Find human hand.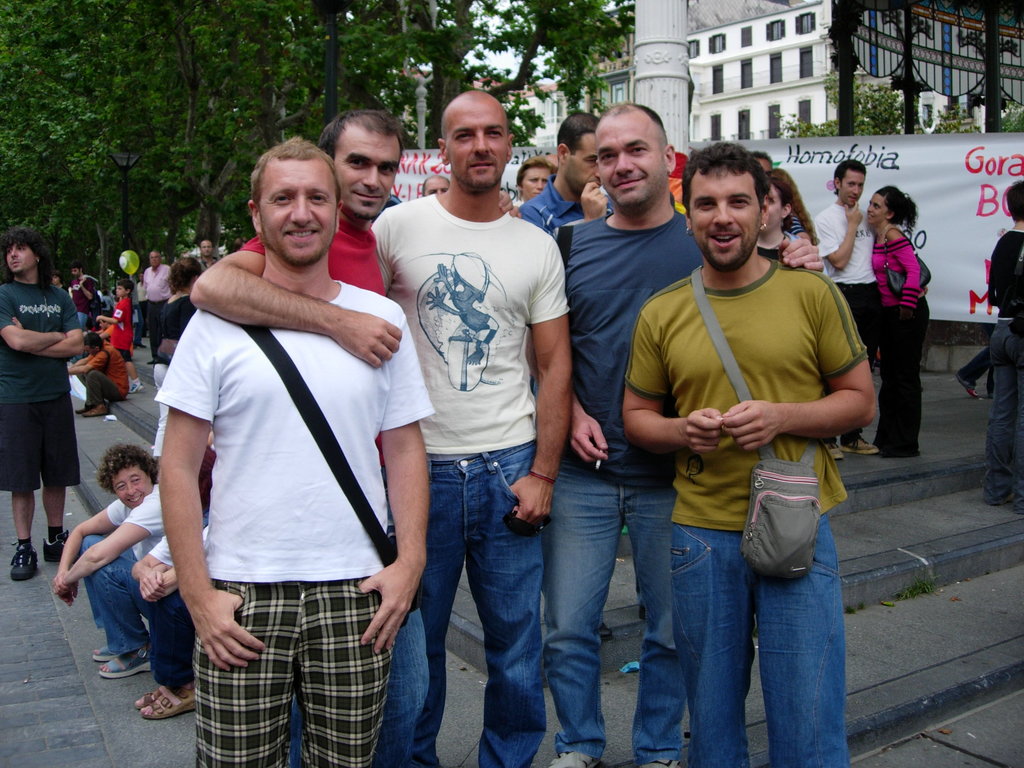
x1=579, y1=182, x2=611, y2=225.
